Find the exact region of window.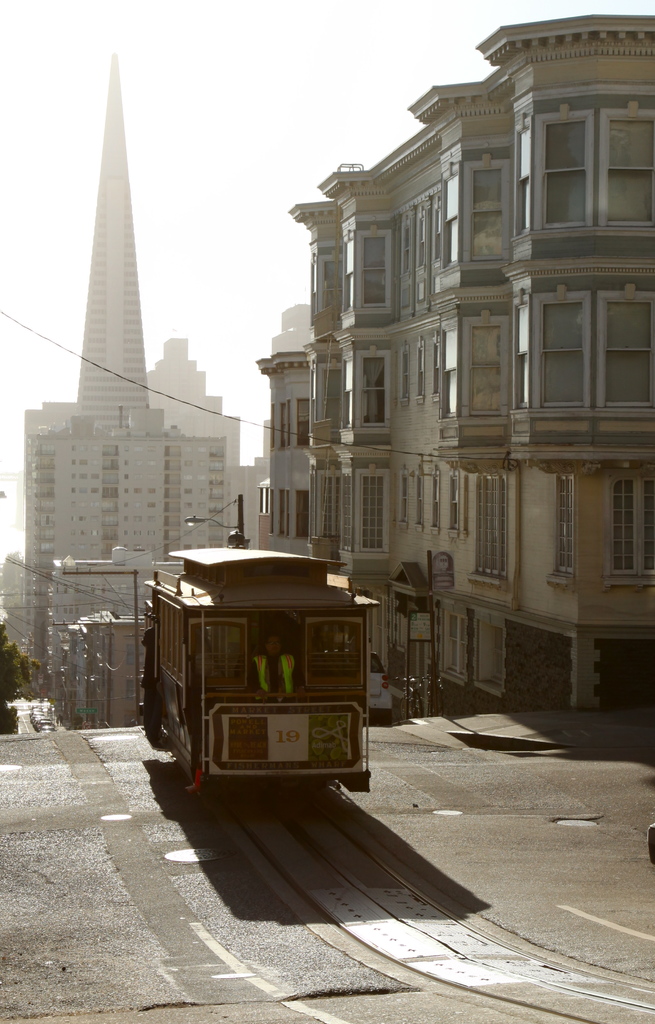
Exact region: left=312, top=467, right=391, bottom=563.
